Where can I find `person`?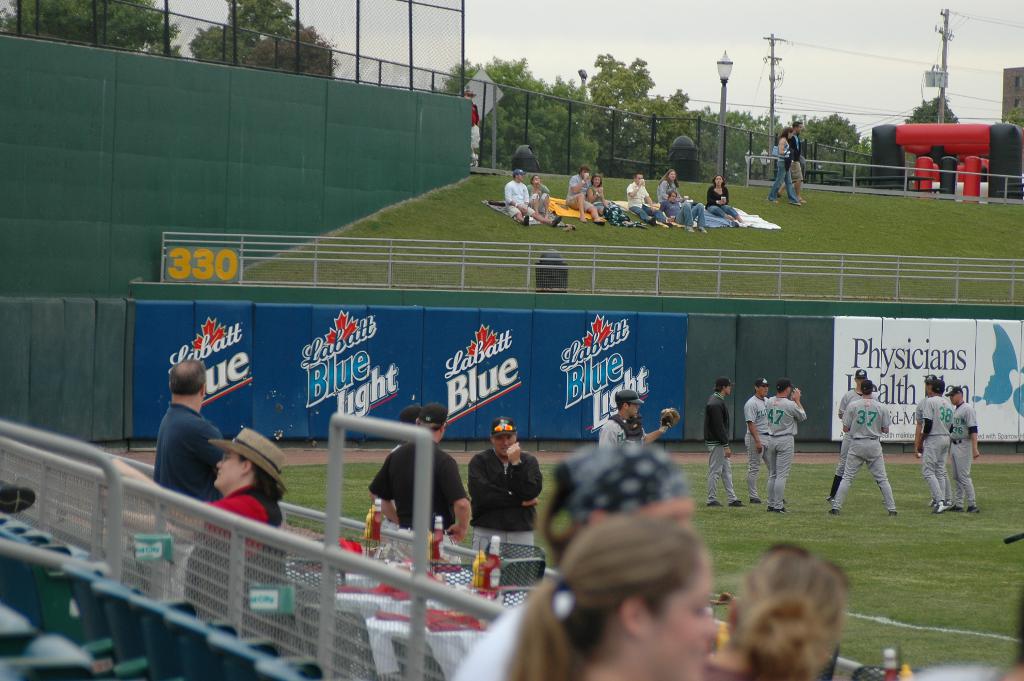
You can find it at 828, 368, 870, 501.
